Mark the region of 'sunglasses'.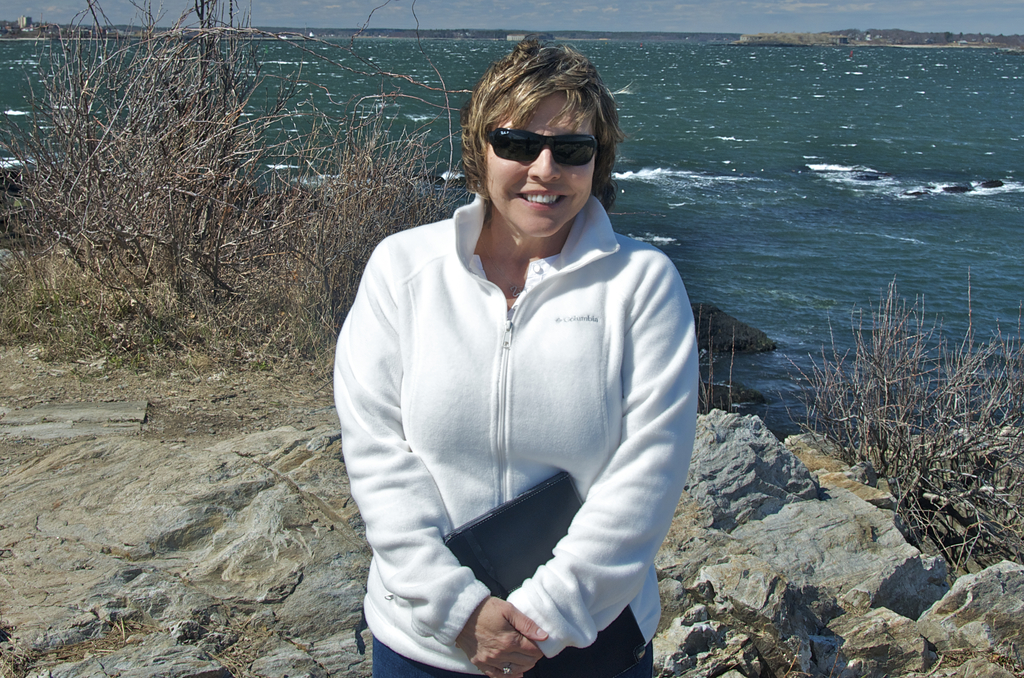
Region: left=485, top=129, right=596, bottom=168.
